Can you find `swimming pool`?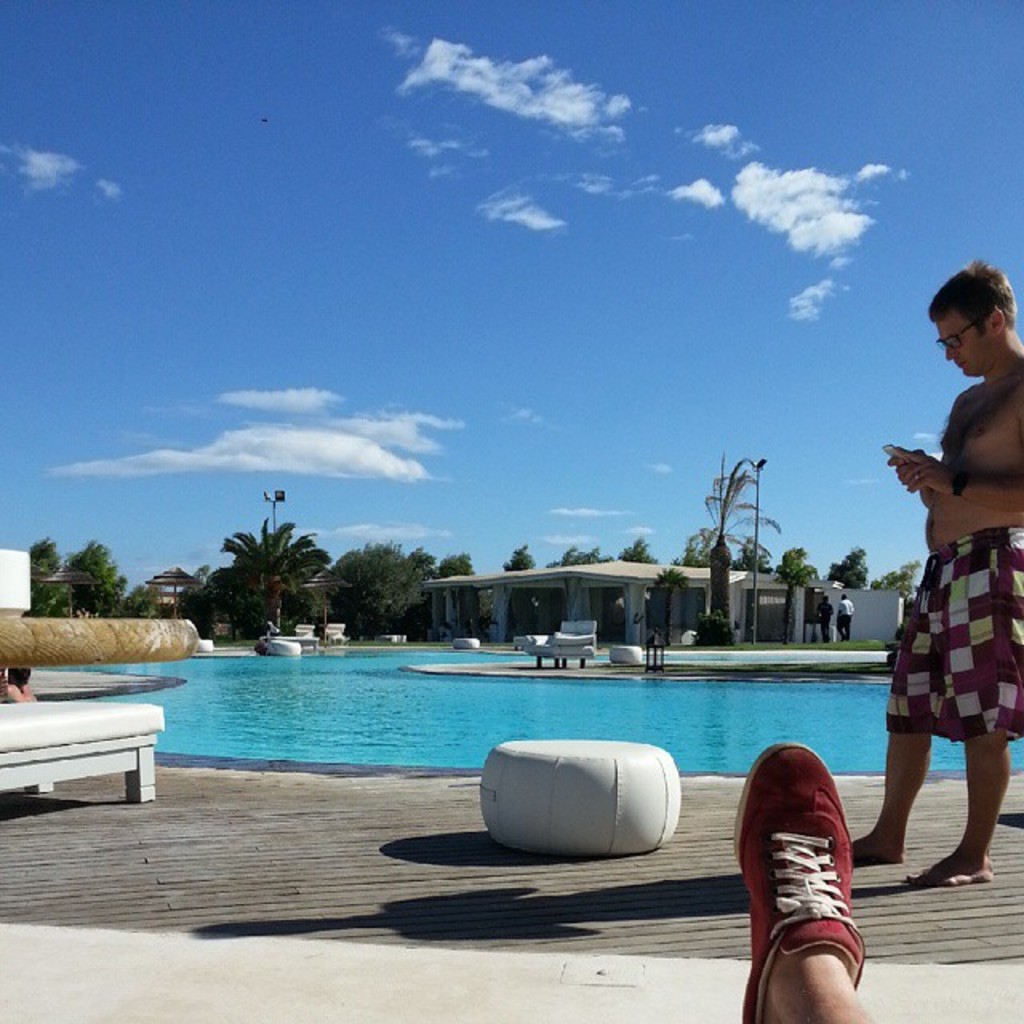
Yes, bounding box: {"x1": 13, "y1": 621, "x2": 930, "y2": 882}.
